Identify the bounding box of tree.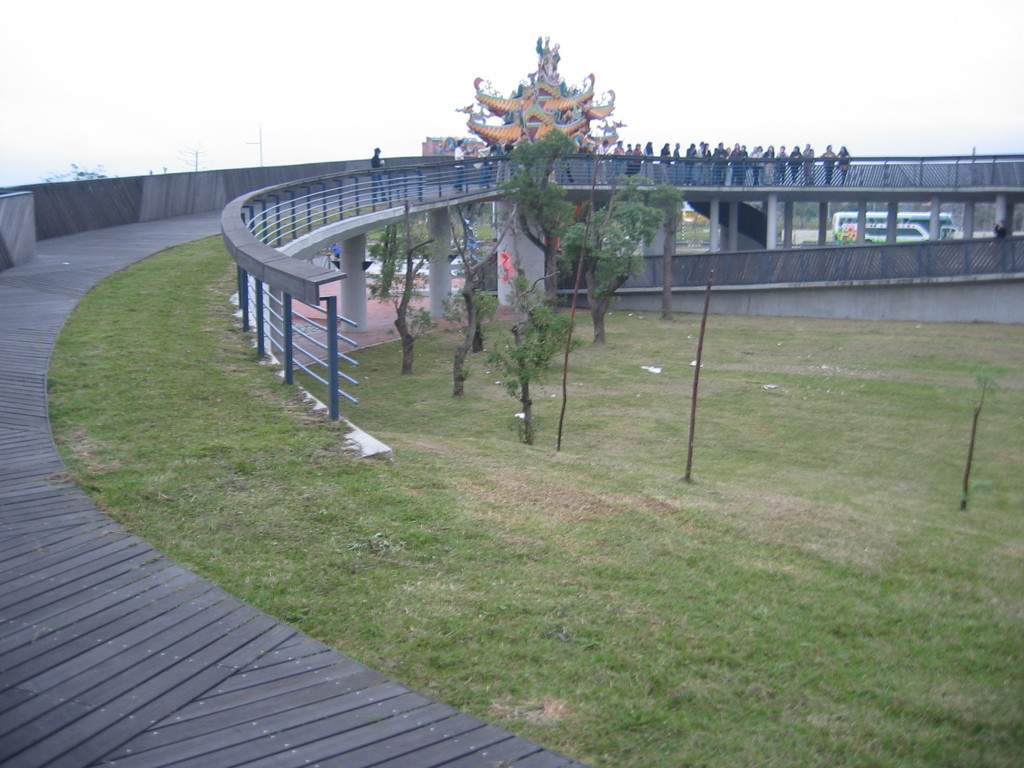
[left=499, top=127, right=588, bottom=307].
